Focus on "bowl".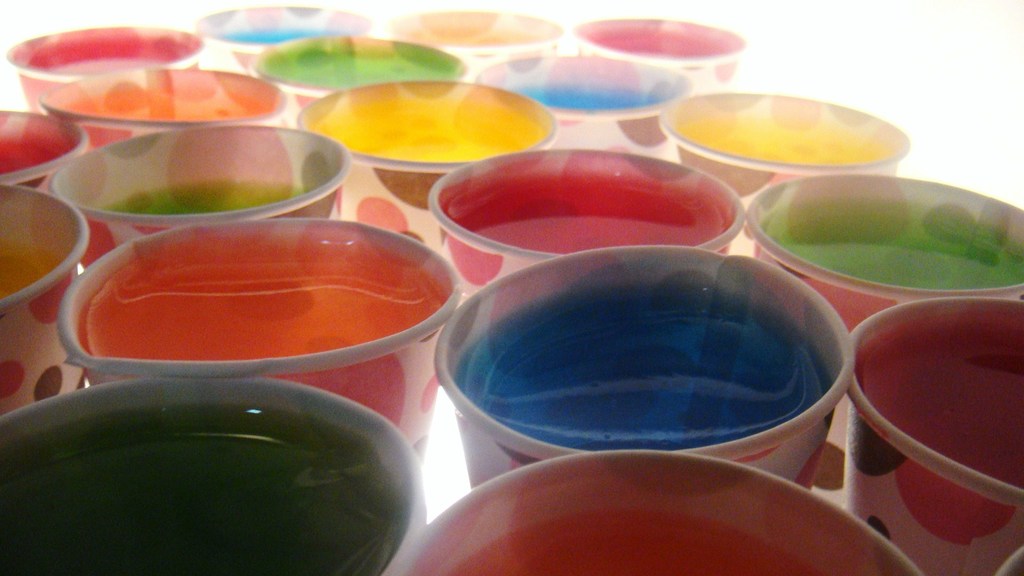
Focused at locate(580, 15, 744, 88).
